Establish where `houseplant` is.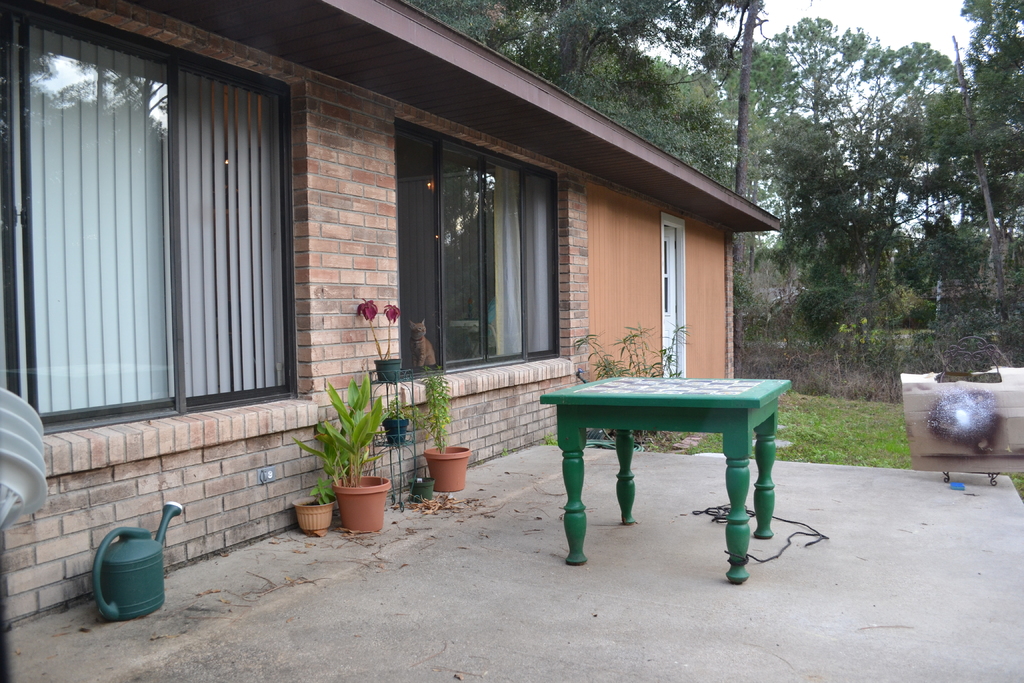
Established at crop(354, 295, 403, 377).
